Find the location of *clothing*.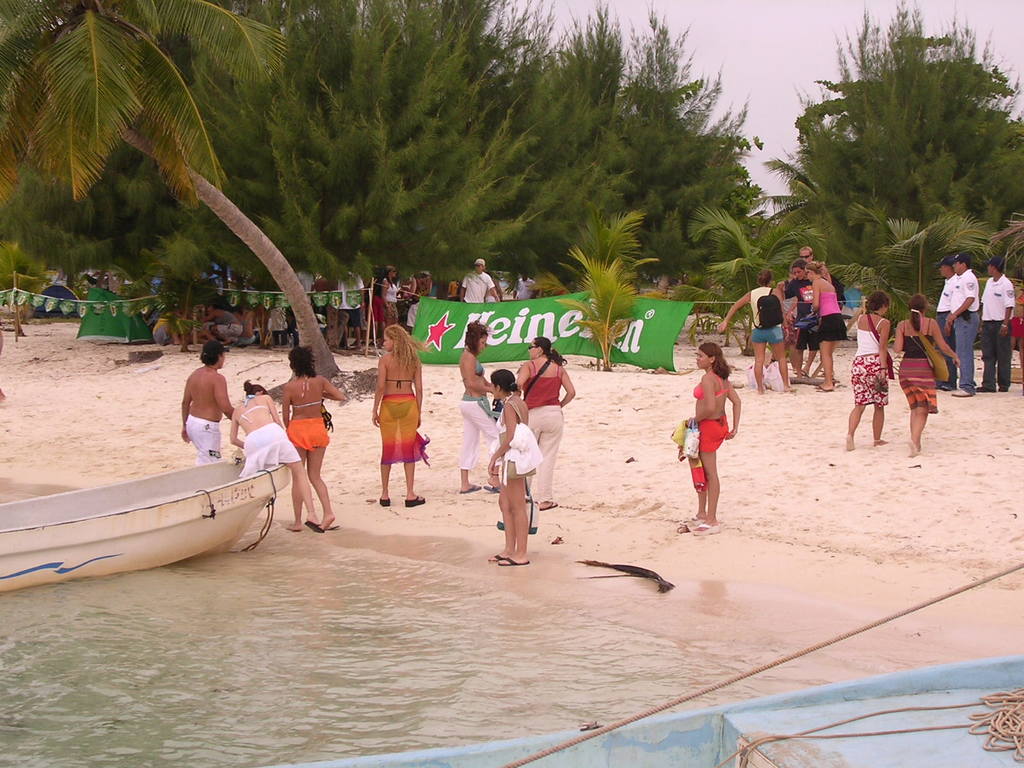
Location: 282, 415, 327, 453.
